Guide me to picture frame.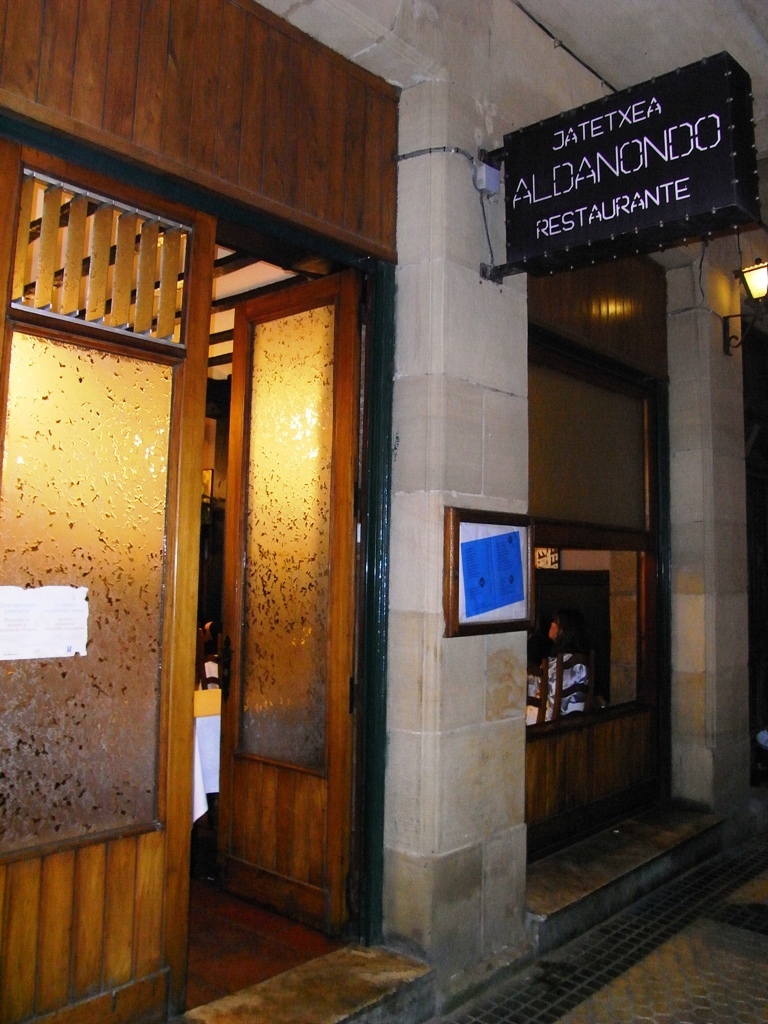
Guidance: 446, 505, 548, 645.
